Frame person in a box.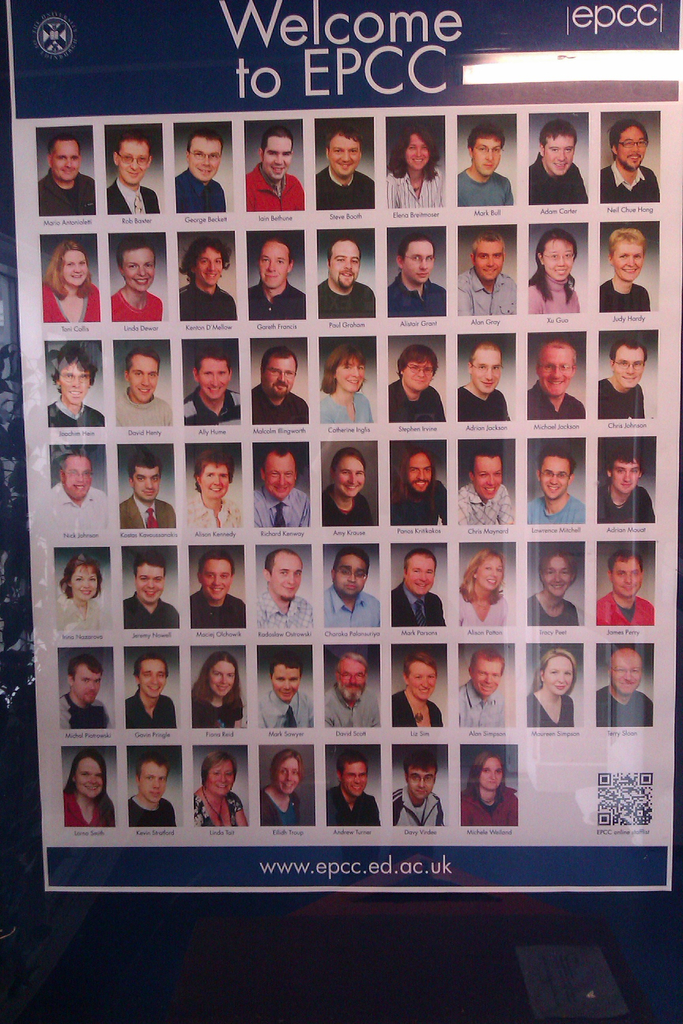
BBox(525, 645, 573, 727).
